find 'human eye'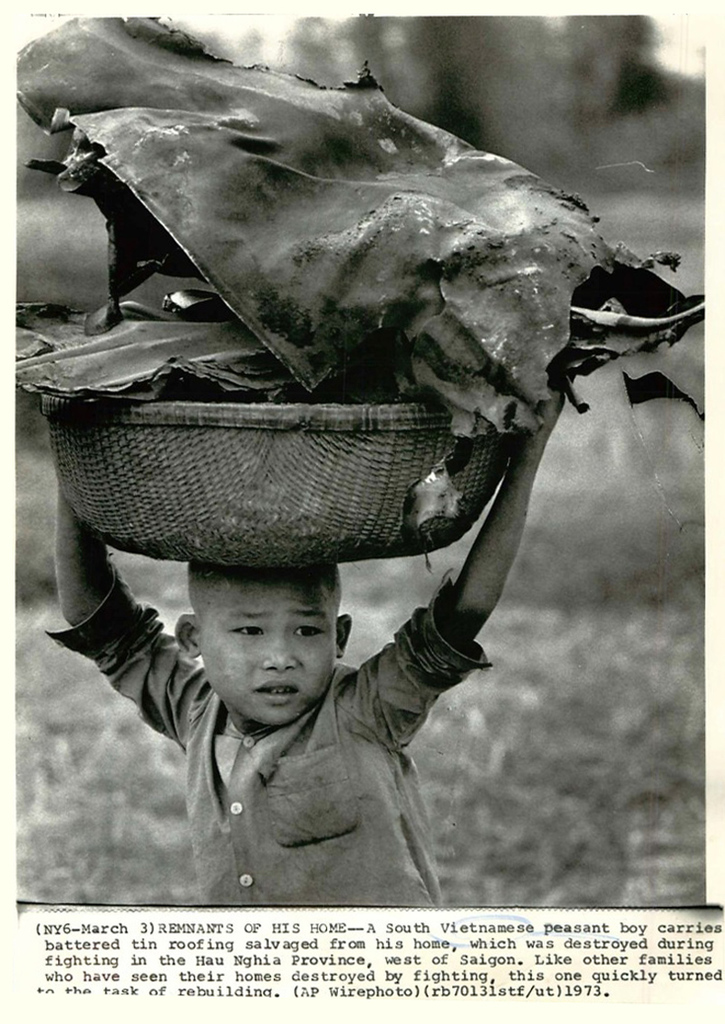
(left=293, top=619, right=328, bottom=640)
